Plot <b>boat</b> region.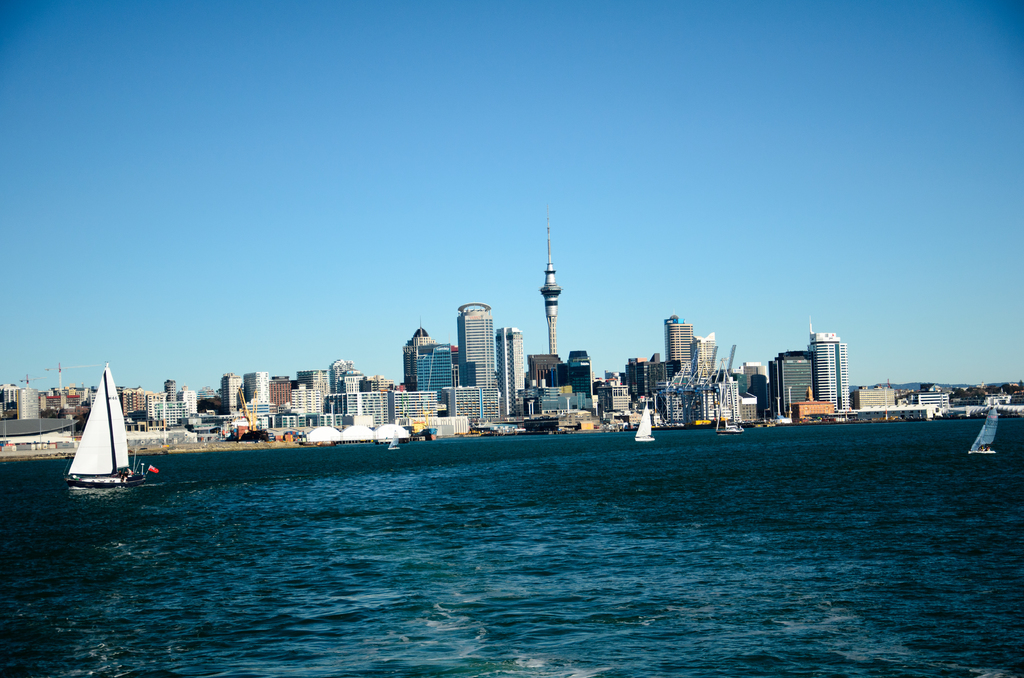
Plotted at {"left": 634, "top": 401, "right": 658, "bottom": 441}.
